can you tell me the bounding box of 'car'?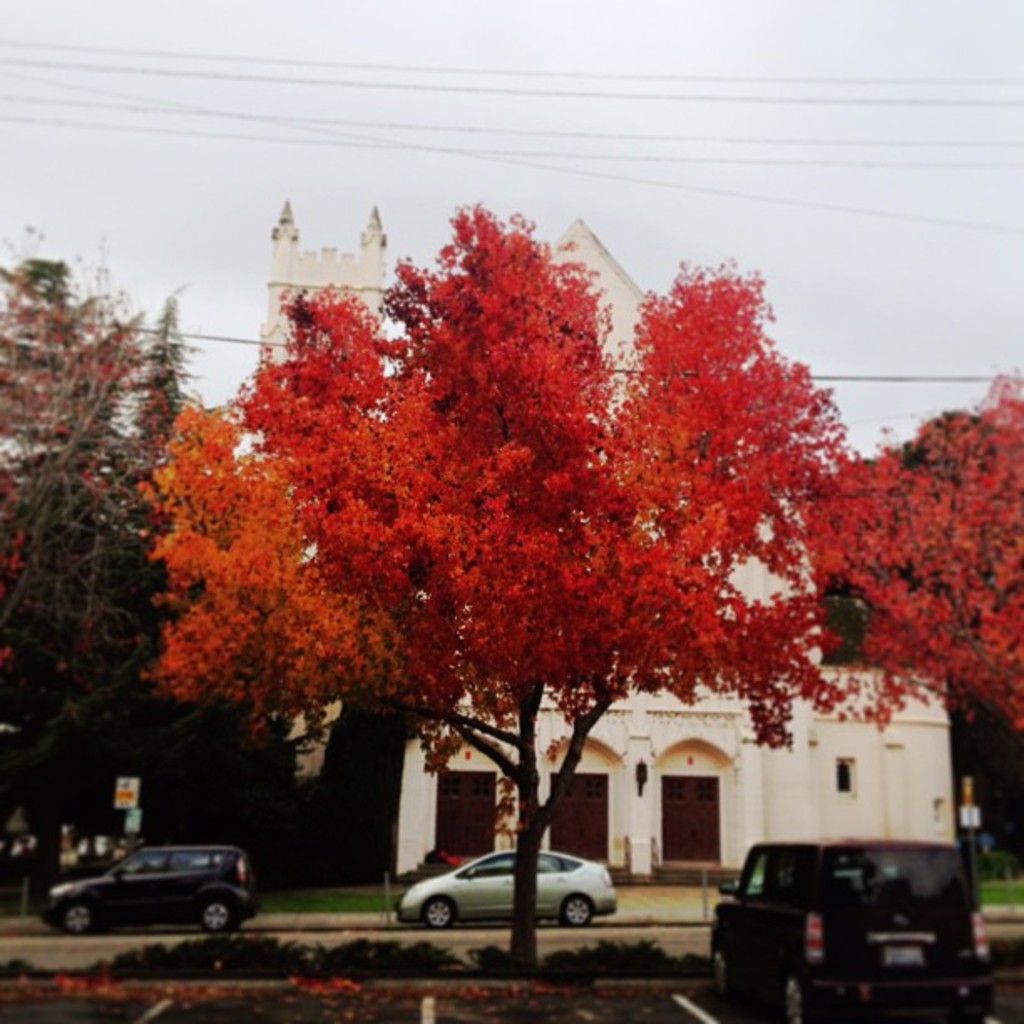
region(701, 840, 999, 1017).
